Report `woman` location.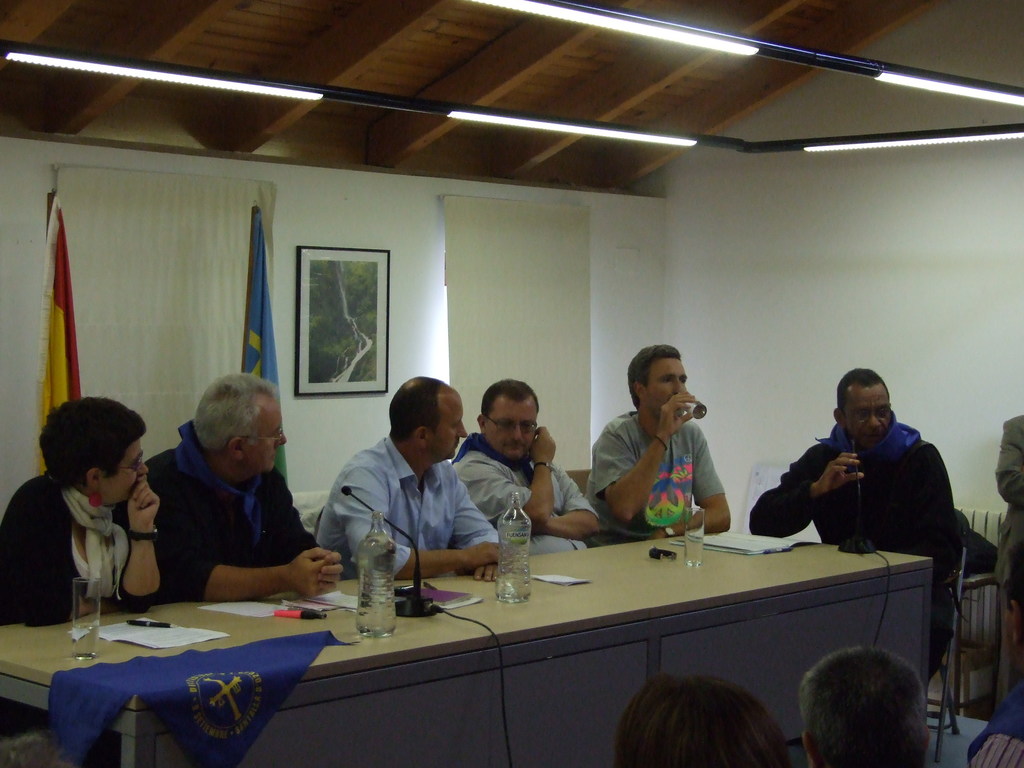
Report: l=10, t=387, r=164, b=632.
